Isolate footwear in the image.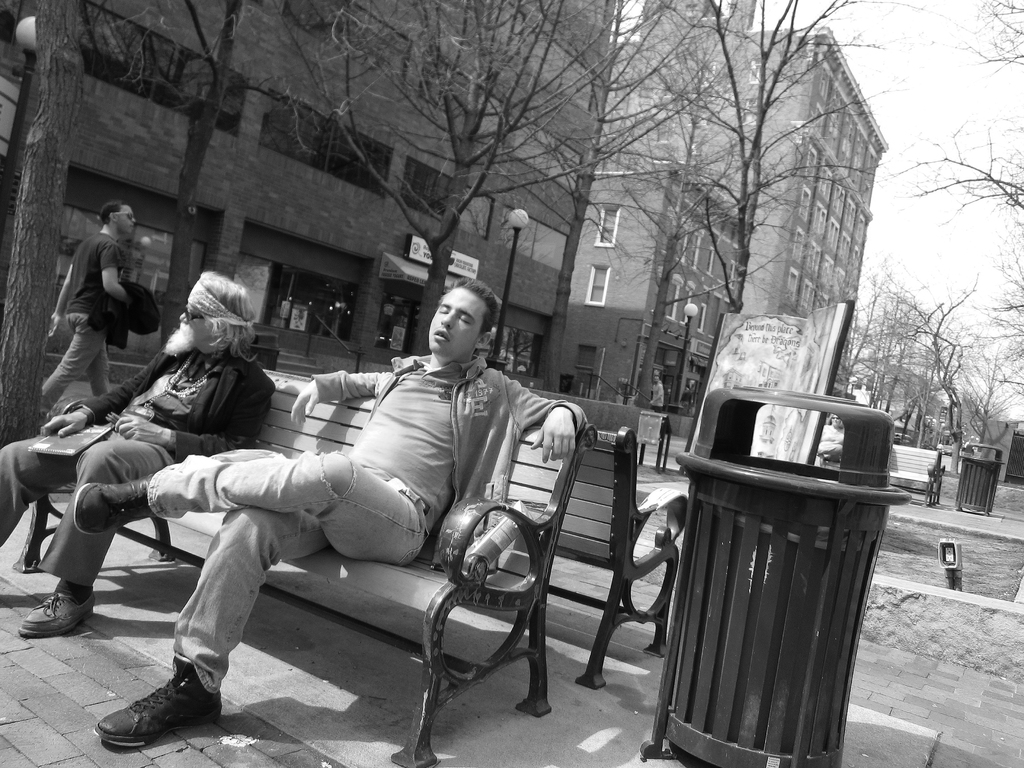
Isolated region: <bbox>99, 667, 204, 748</bbox>.
